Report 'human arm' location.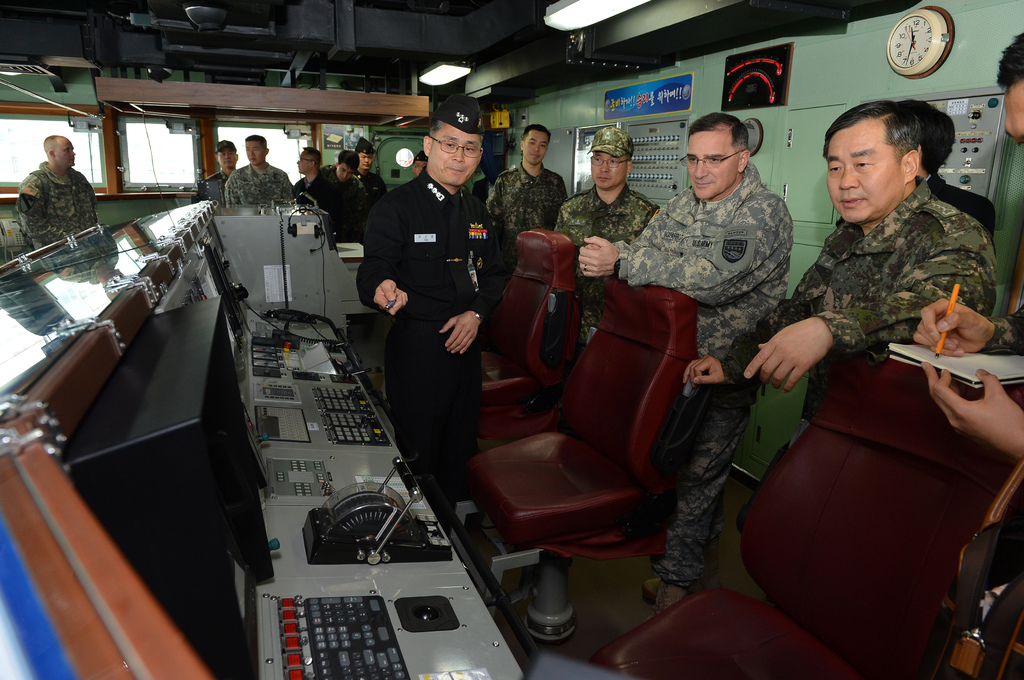
Report: box(685, 236, 837, 390).
